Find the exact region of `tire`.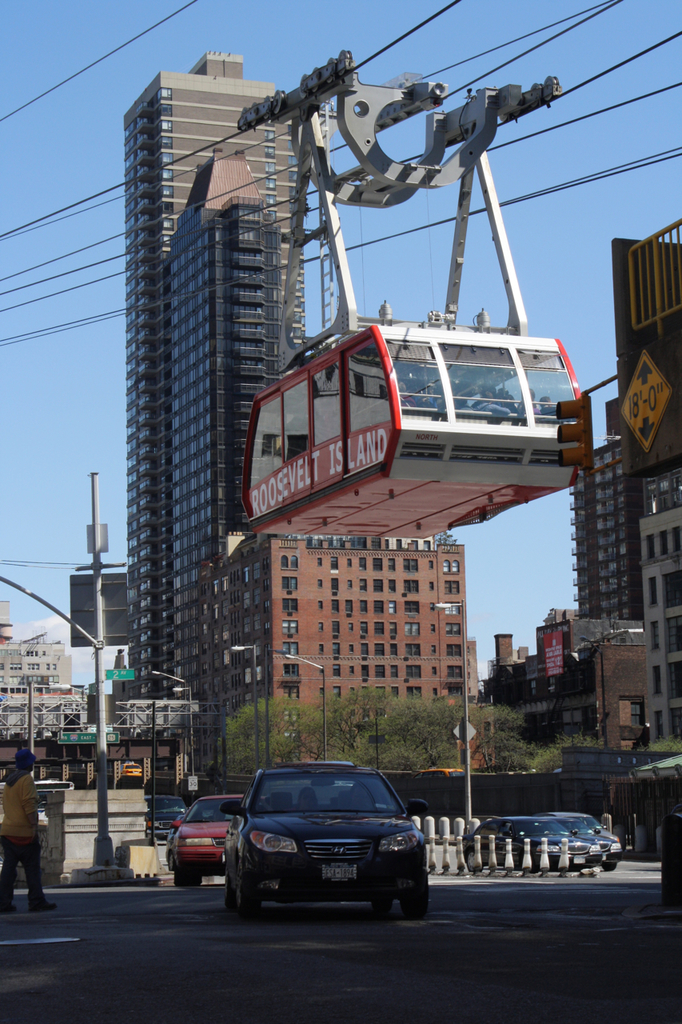
Exact region: x1=405, y1=870, x2=435, y2=921.
